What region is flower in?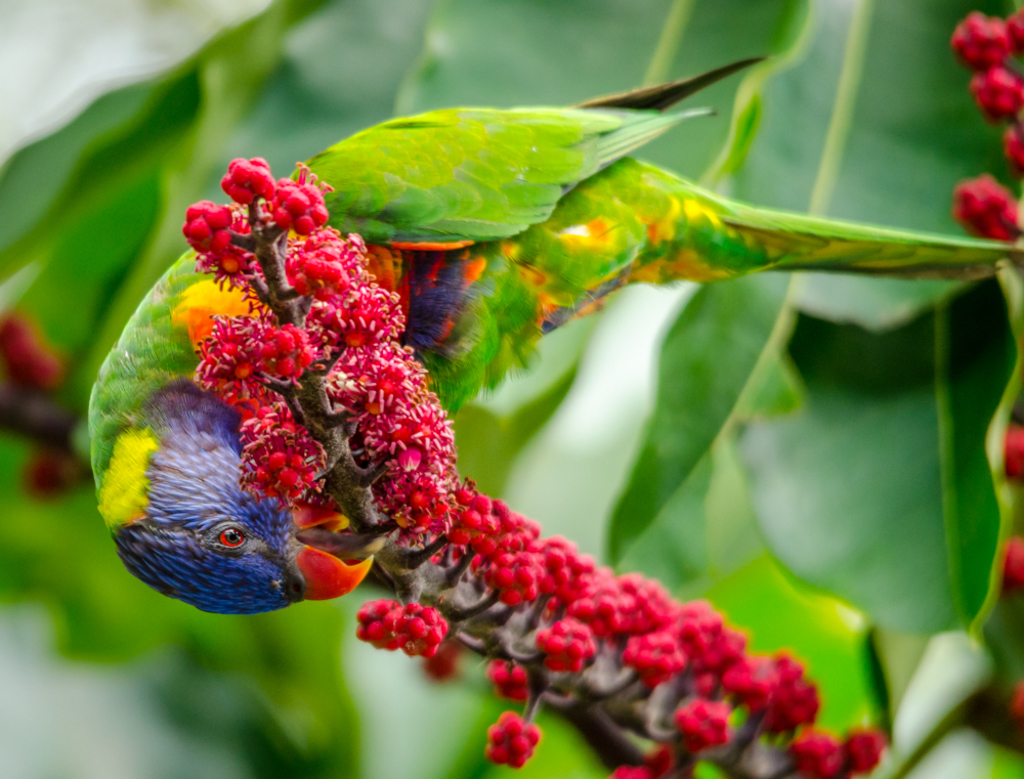
<region>0, 306, 61, 392</region>.
